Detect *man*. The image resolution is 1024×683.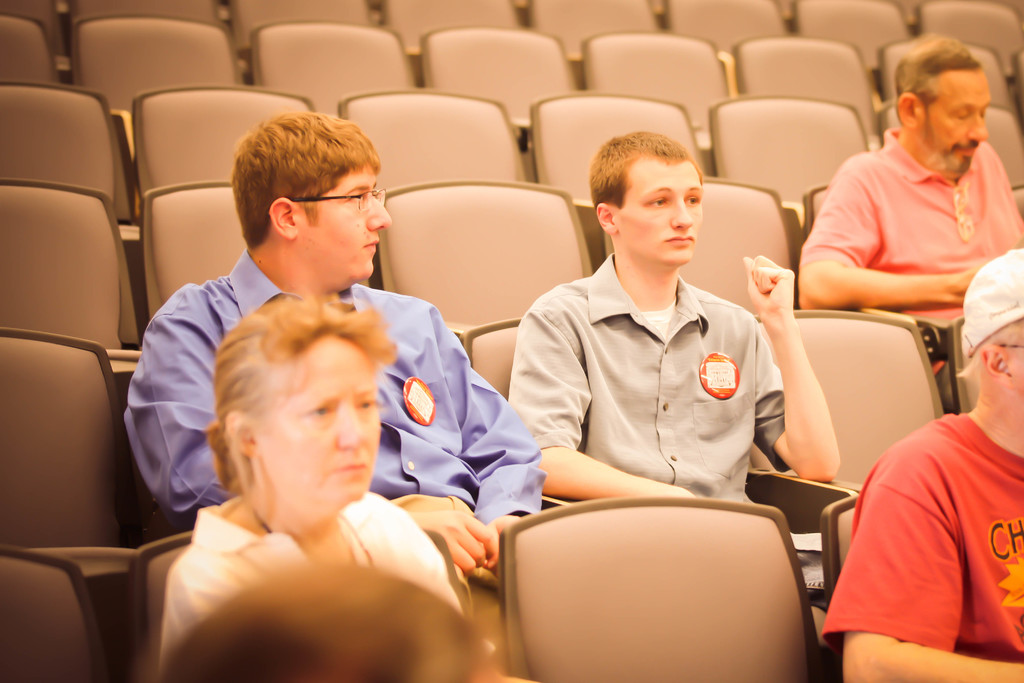
bbox(820, 247, 1023, 682).
